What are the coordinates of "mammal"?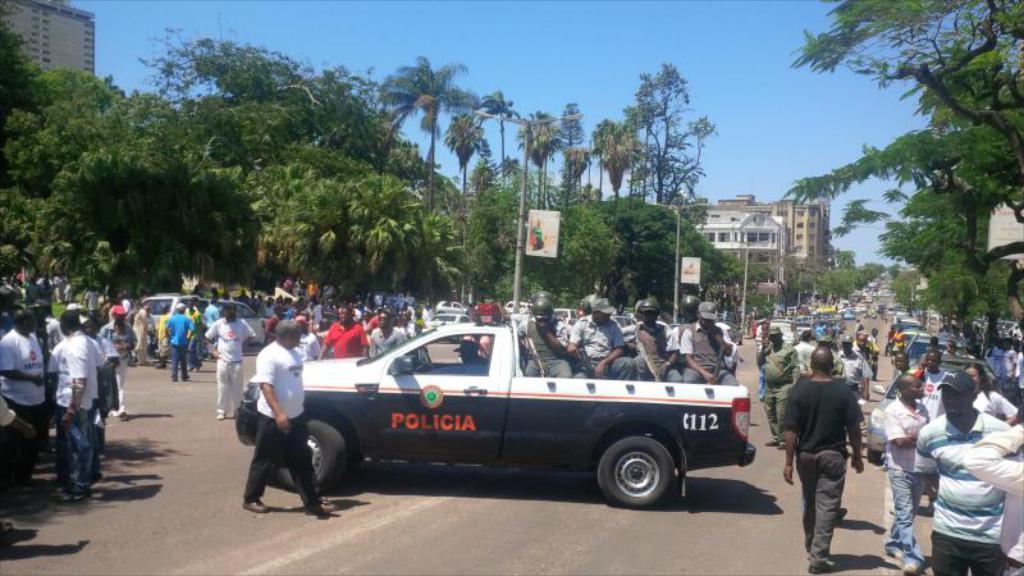
(0, 317, 49, 483).
